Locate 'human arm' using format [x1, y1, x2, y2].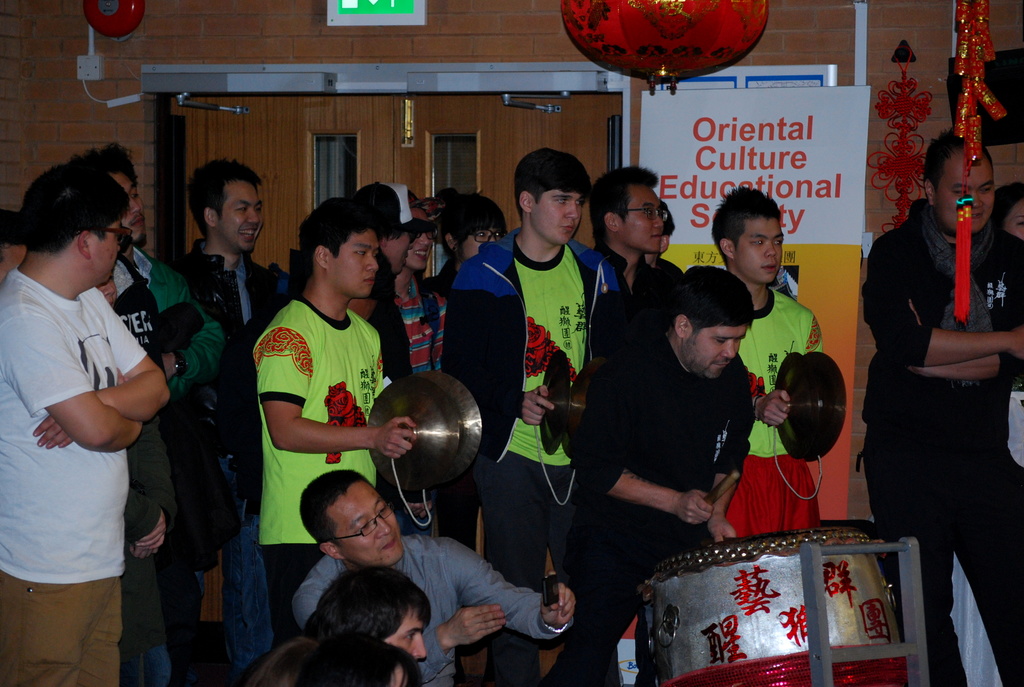
[900, 233, 1023, 381].
